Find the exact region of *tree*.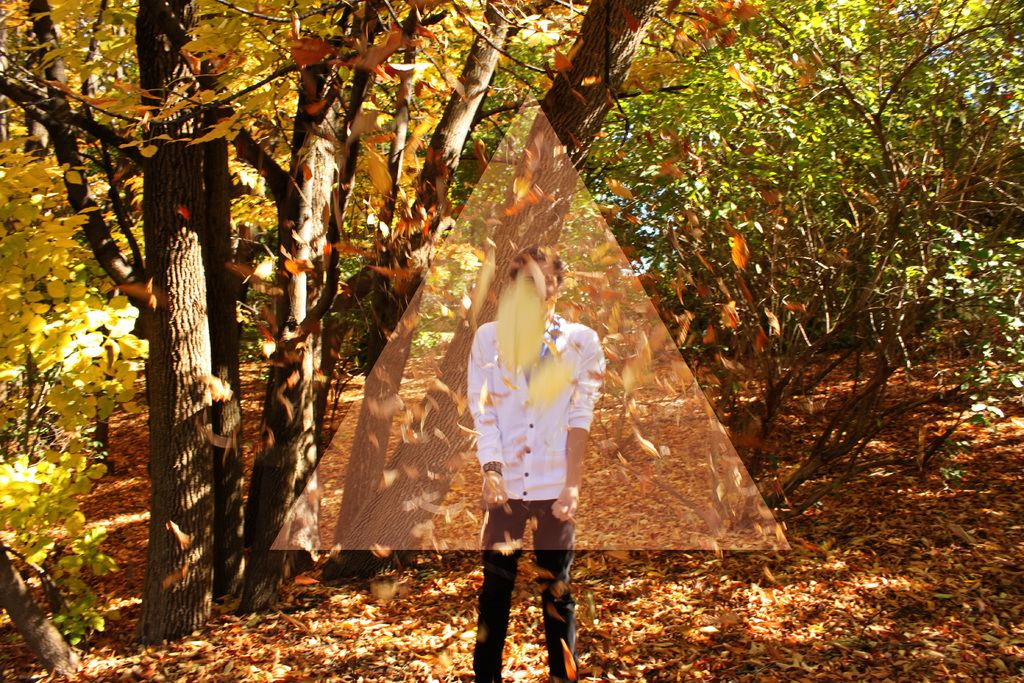
Exact region: detection(0, 4, 224, 650).
